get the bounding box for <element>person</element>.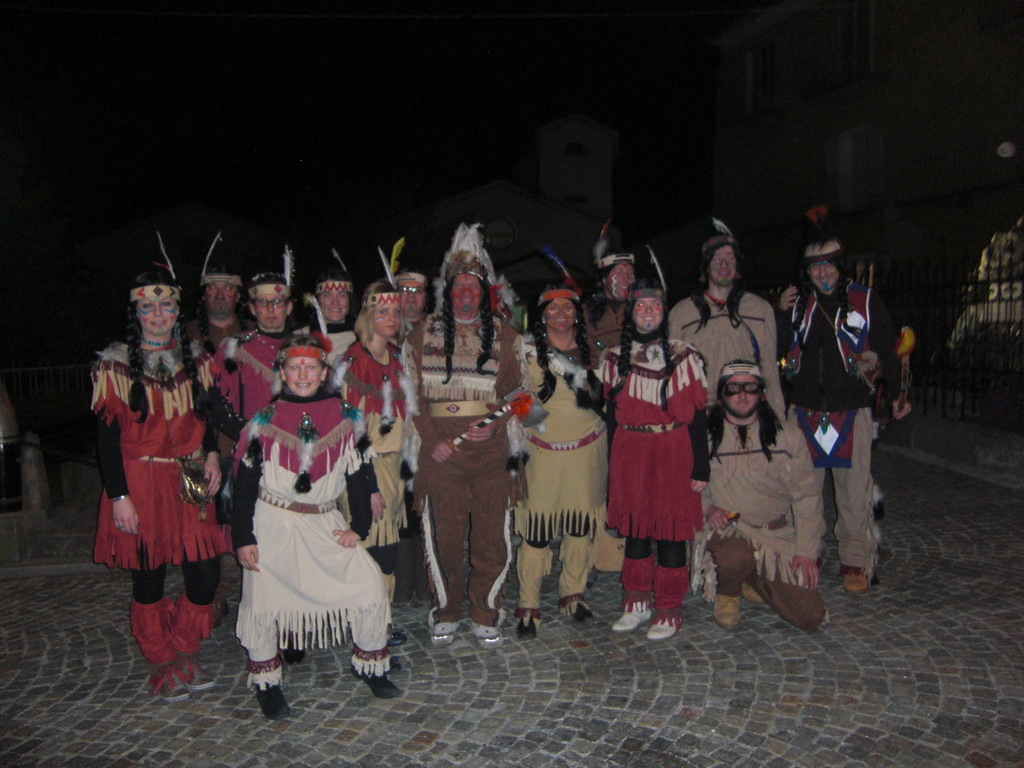
(90, 263, 221, 702).
